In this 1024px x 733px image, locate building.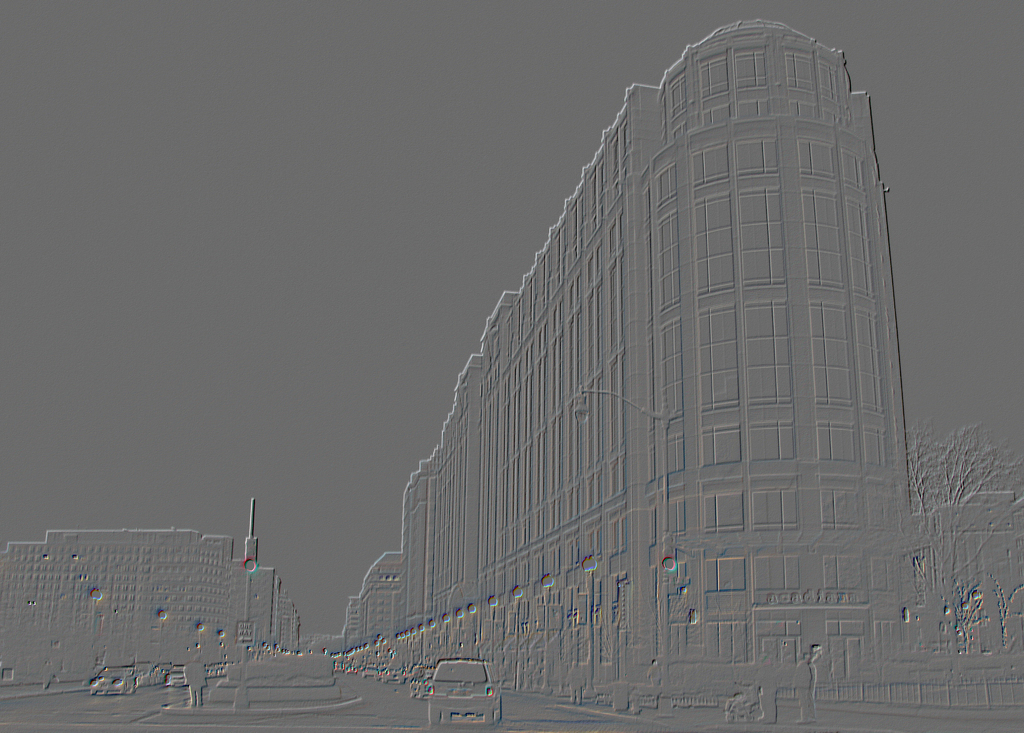
Bounding box: x1=0, y1=529, x2=303, y2=689.
